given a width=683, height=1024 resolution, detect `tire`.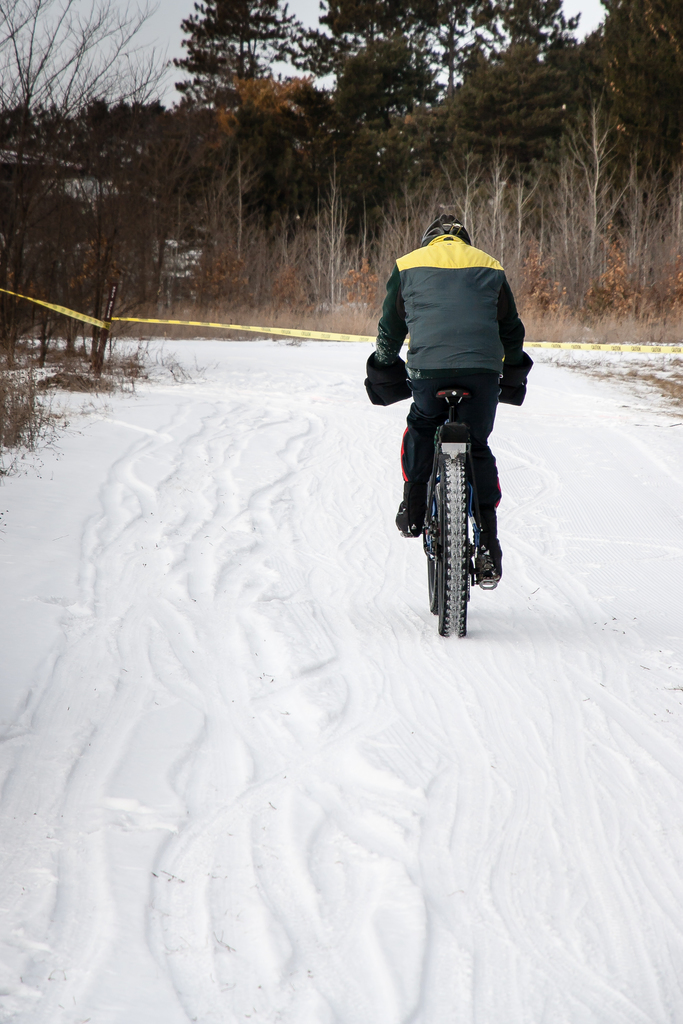
(427,481,443,619).
